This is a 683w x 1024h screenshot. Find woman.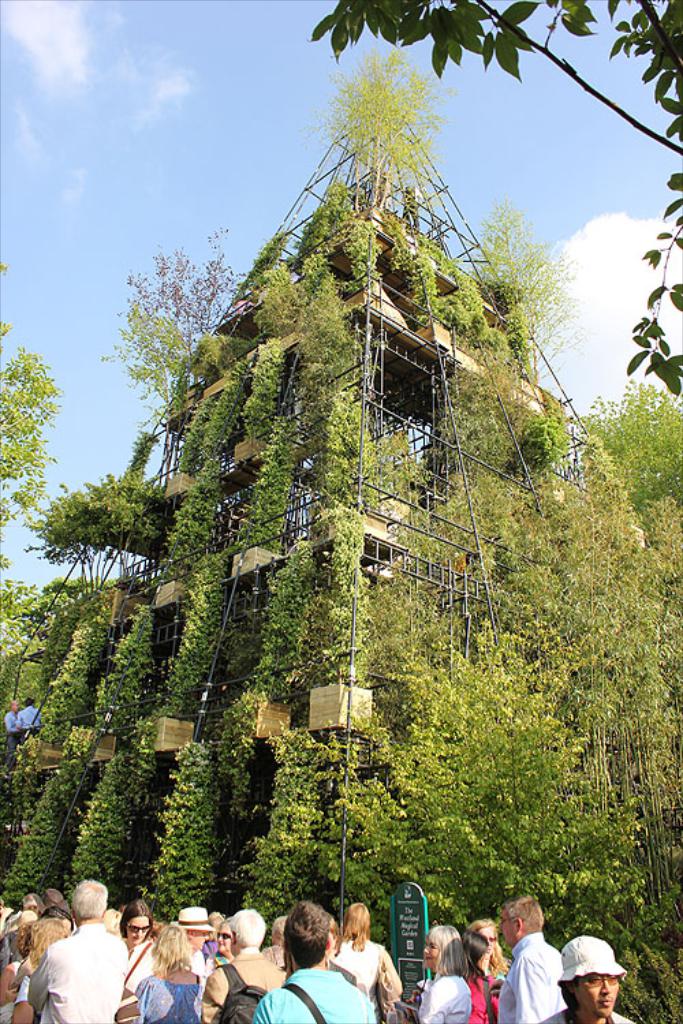
Bounding box: [463, 920, 508, 983].
